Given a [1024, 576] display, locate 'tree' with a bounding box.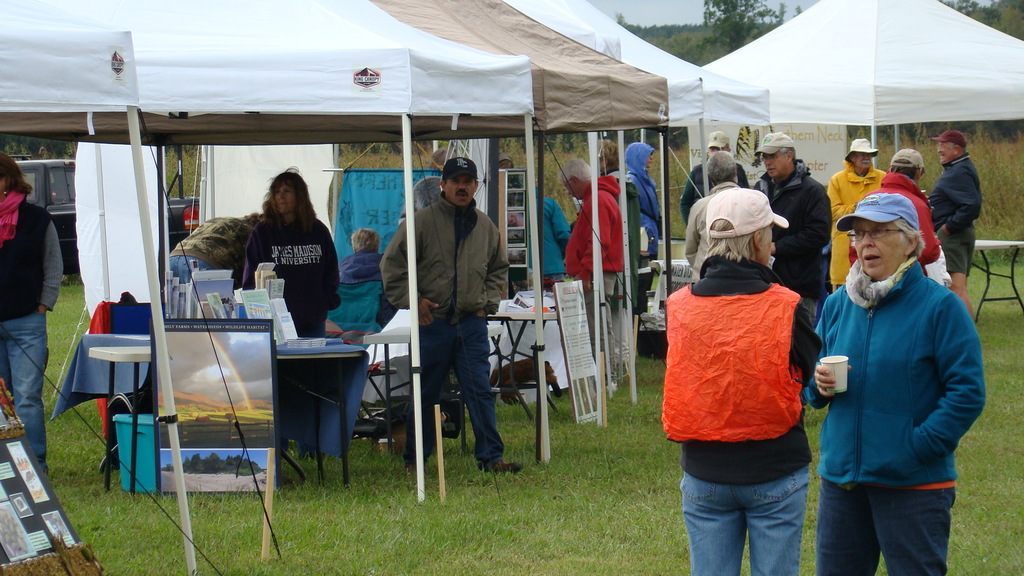
Located: x1=995 y1=0 x2=1023 y2=41.
